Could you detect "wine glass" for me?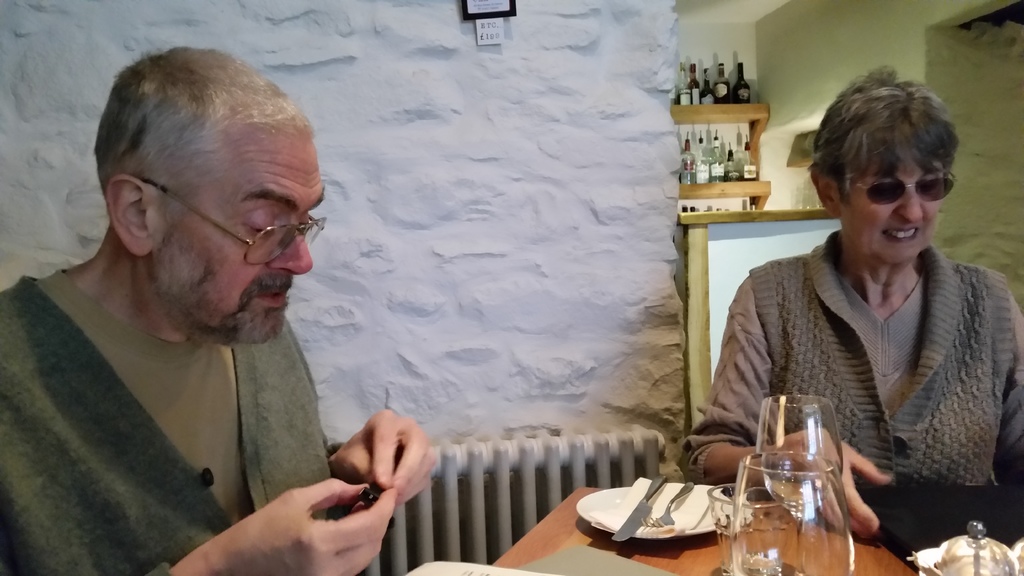
Detection result: 751 390 847 575.
